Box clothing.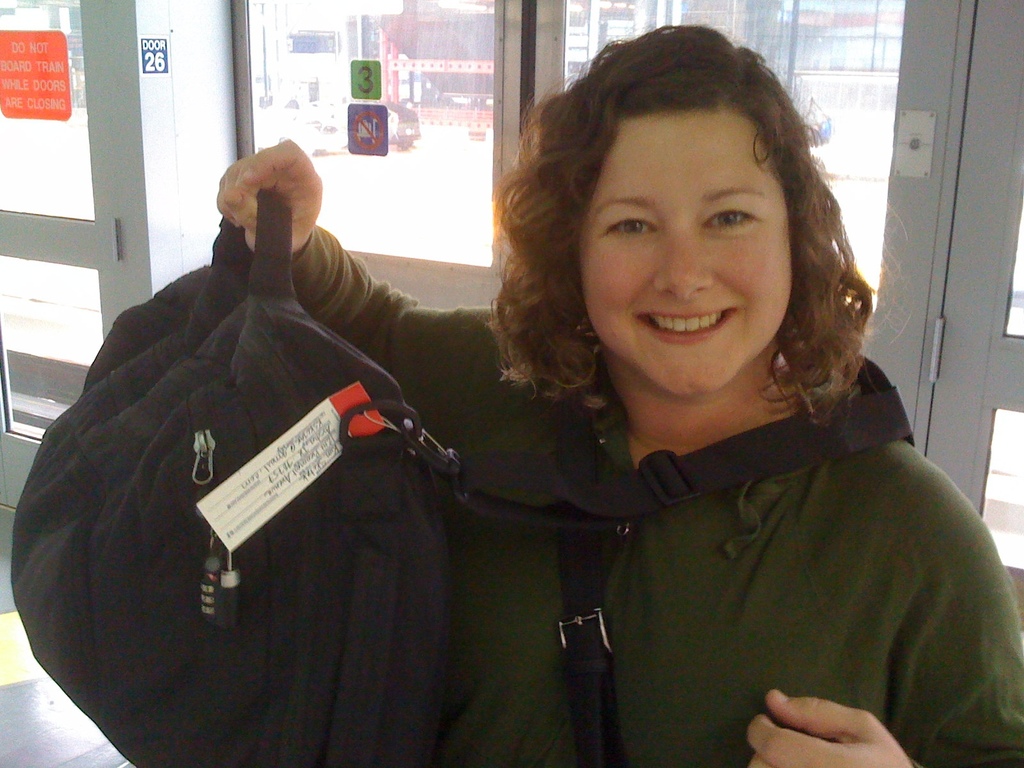
(left=207, top=212, right=1023, bottom=767).
